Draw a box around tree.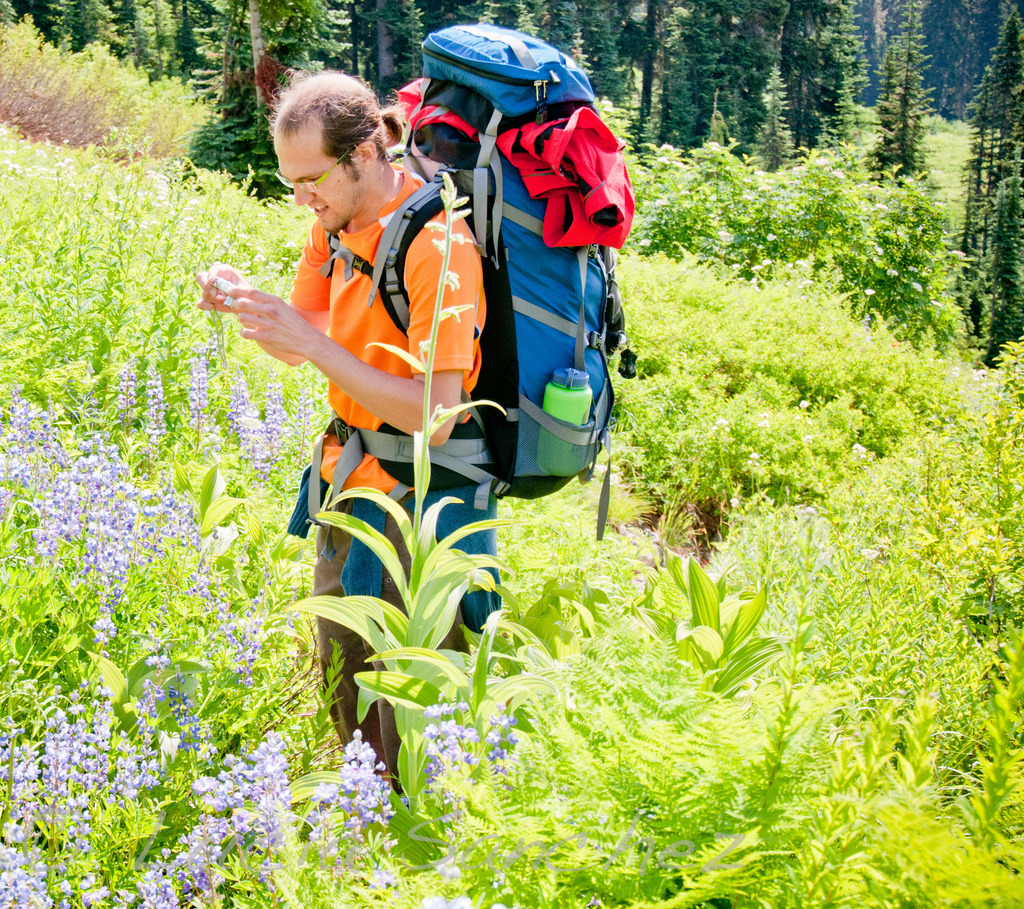
Rect(466, 0, 544, 36).
